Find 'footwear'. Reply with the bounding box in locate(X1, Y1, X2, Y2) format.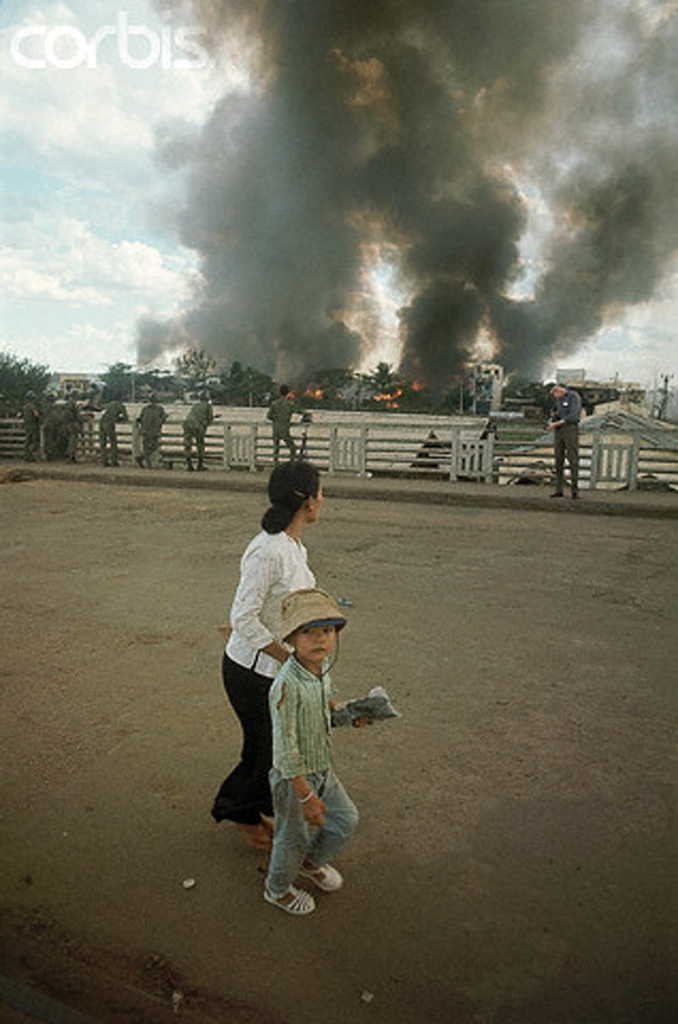
locate(234, 815, 271, 850).
